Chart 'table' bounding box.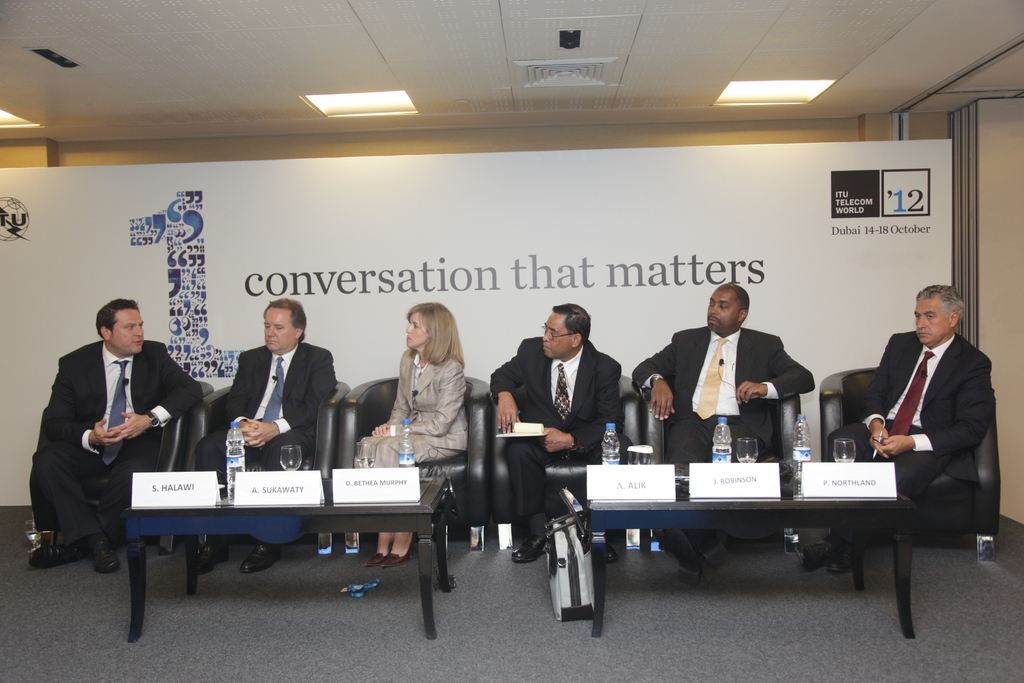
Charted: 577, 486, 918, 642.
